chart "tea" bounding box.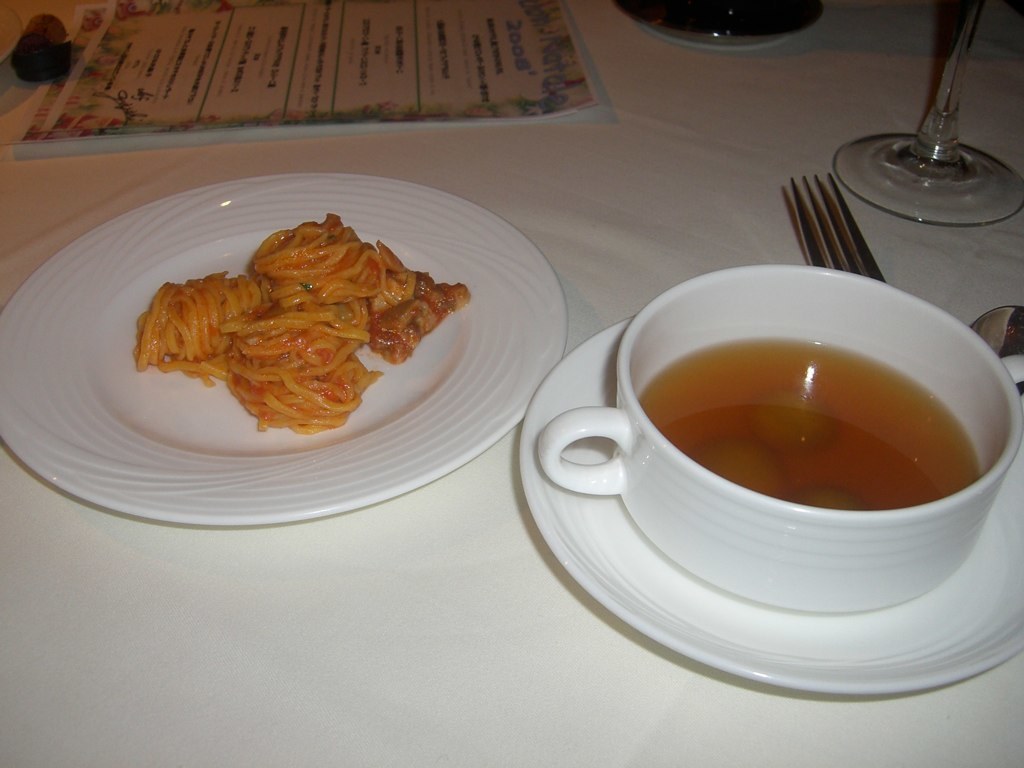
Charted: BBox(639, 330, 983, 510).
